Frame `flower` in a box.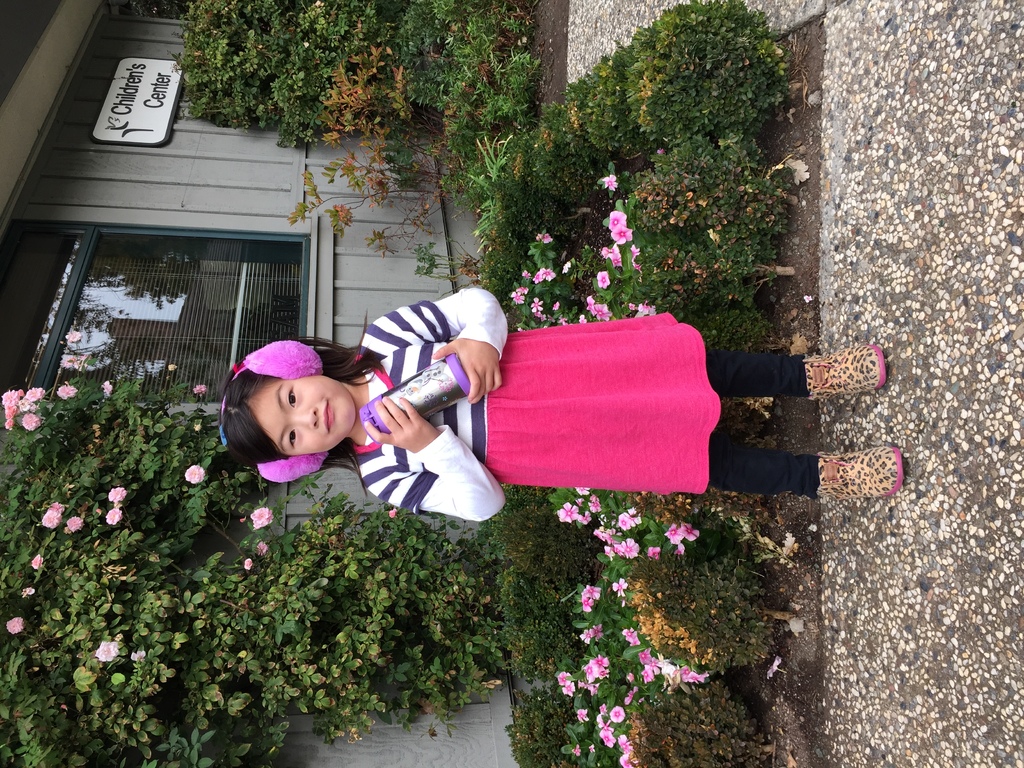
left=183, top=462, right=209, bottom=487.
